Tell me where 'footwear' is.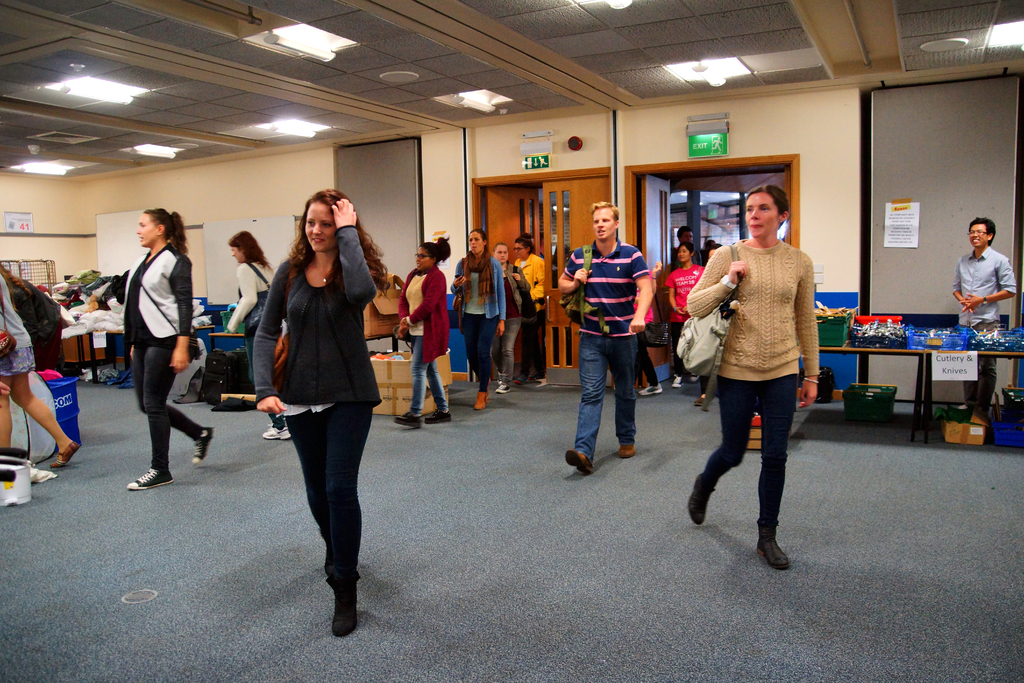
'footwear' is at [x1=669, y1=368, x2=685, y2=387].
